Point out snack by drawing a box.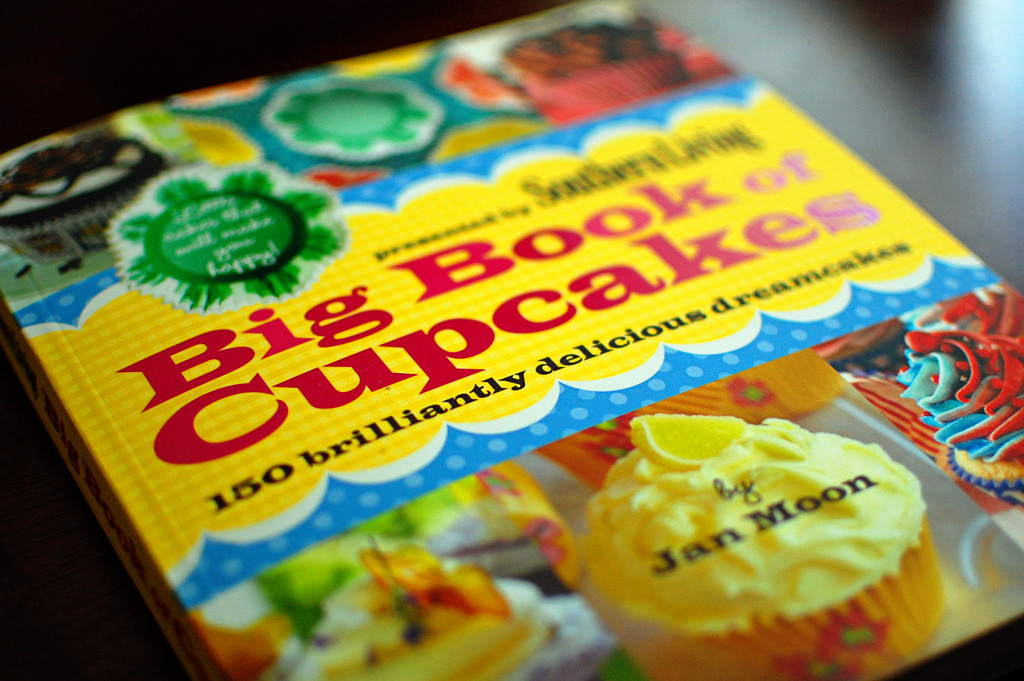
[550,417,967,680].
